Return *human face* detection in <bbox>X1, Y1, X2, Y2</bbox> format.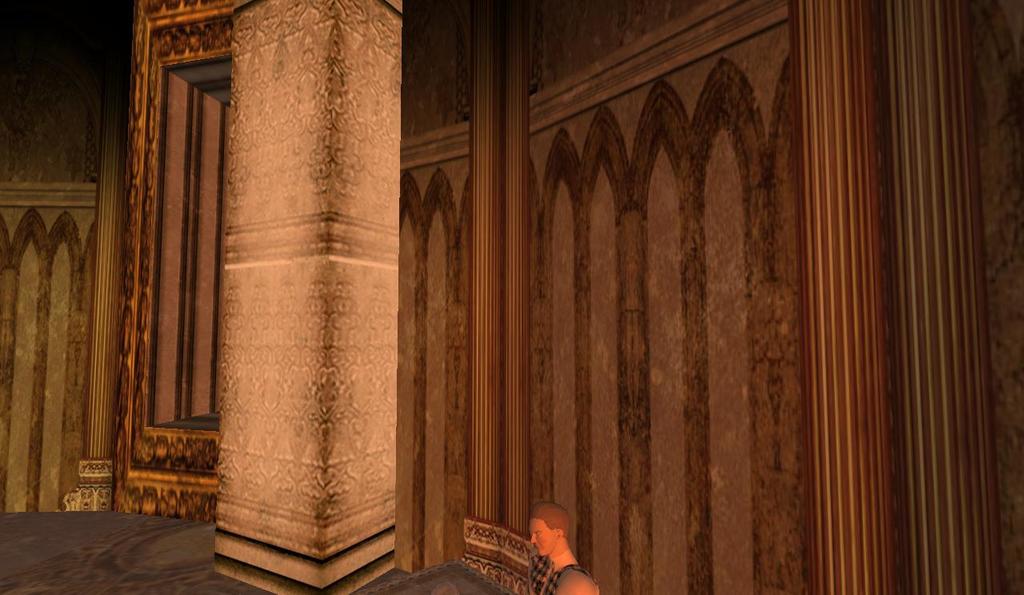
<bbox>528, 519, 556, 556</bbox>.
